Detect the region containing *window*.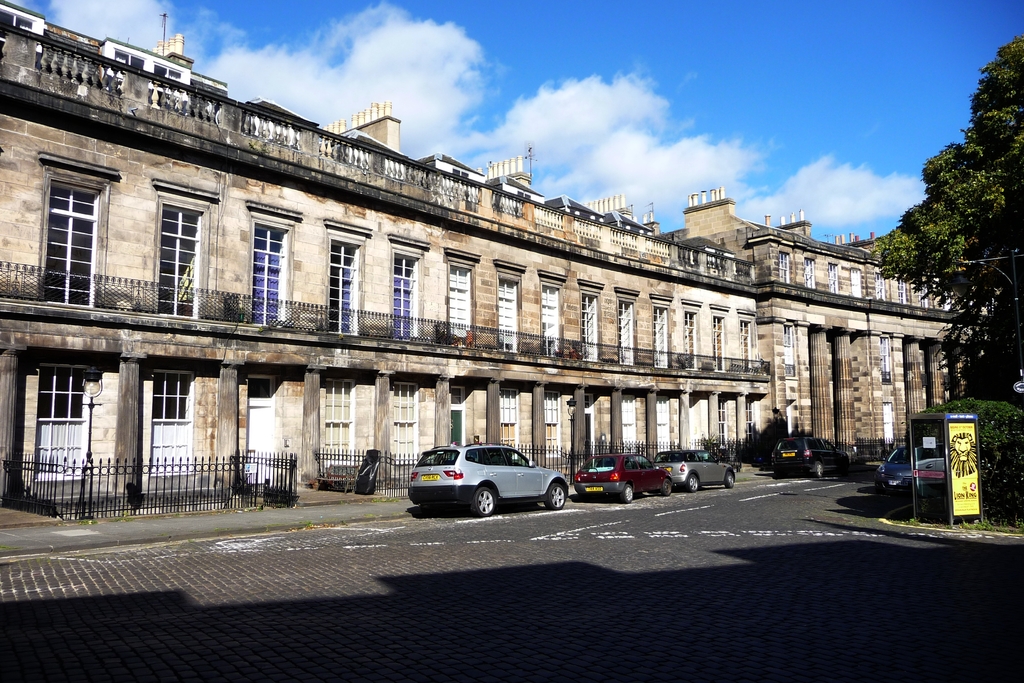
detection(148, 372, 191, 473).
